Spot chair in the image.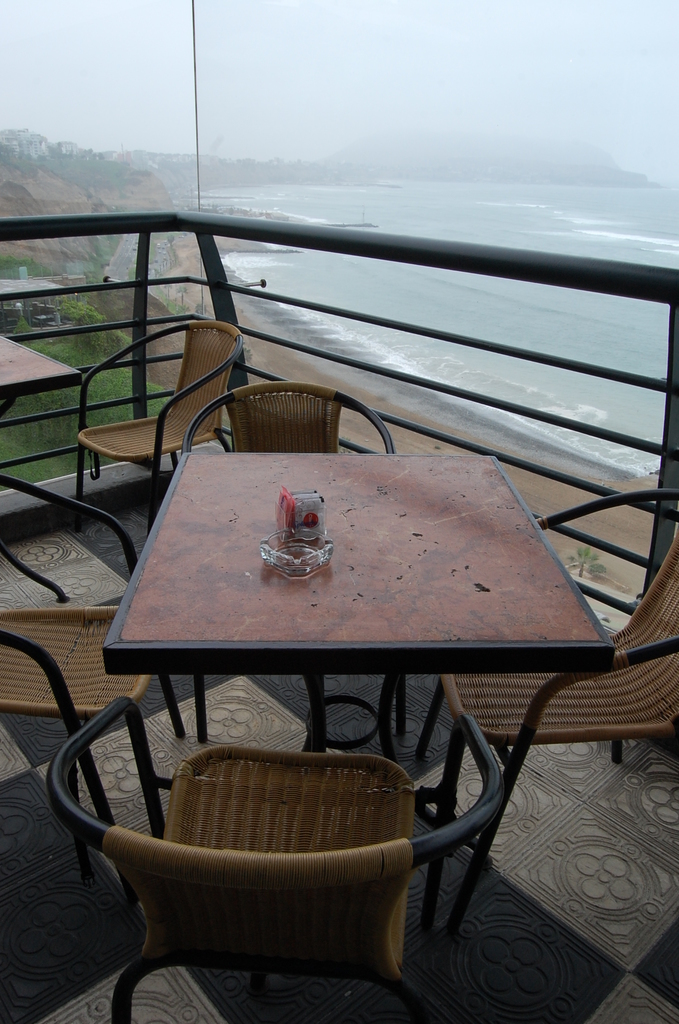
chair found at box=[418, 485, 678, 934].
